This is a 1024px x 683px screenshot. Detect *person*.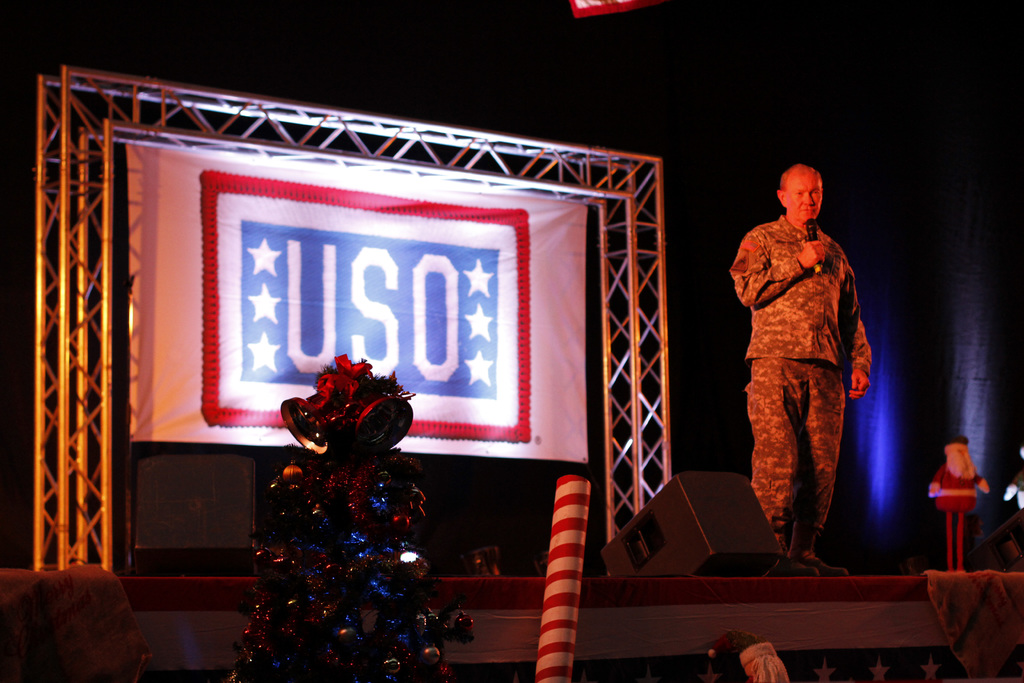
737,169,880,575.
